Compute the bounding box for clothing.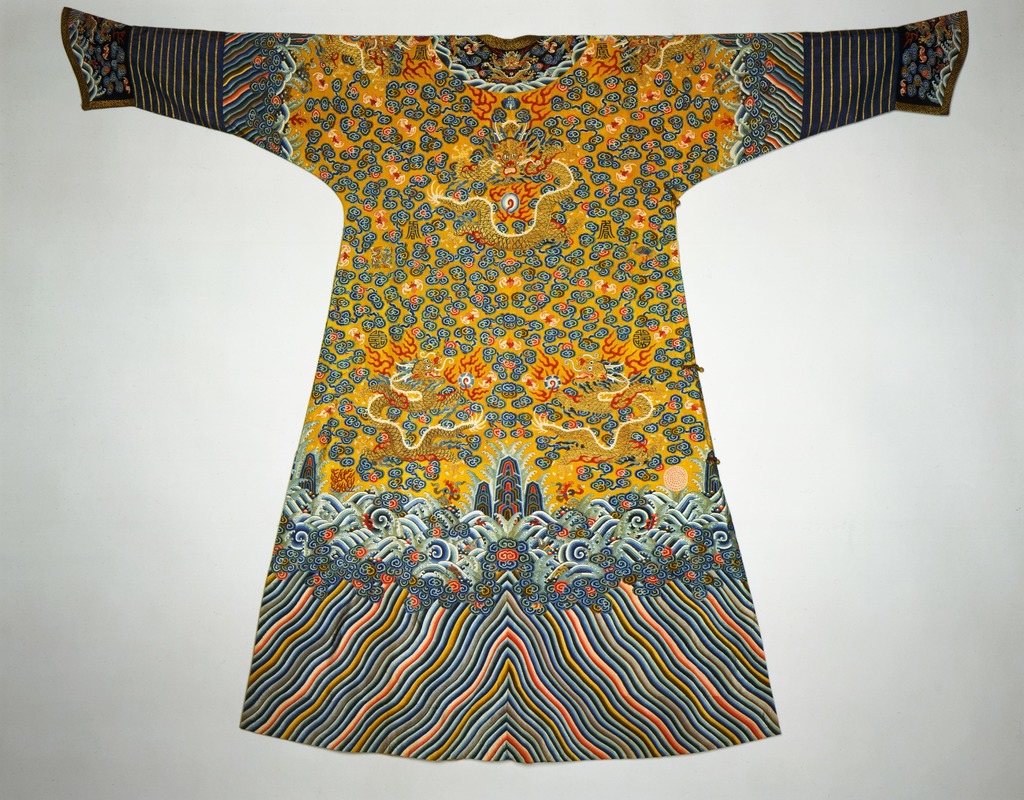
bbox=(54, 0, 973, 762).
